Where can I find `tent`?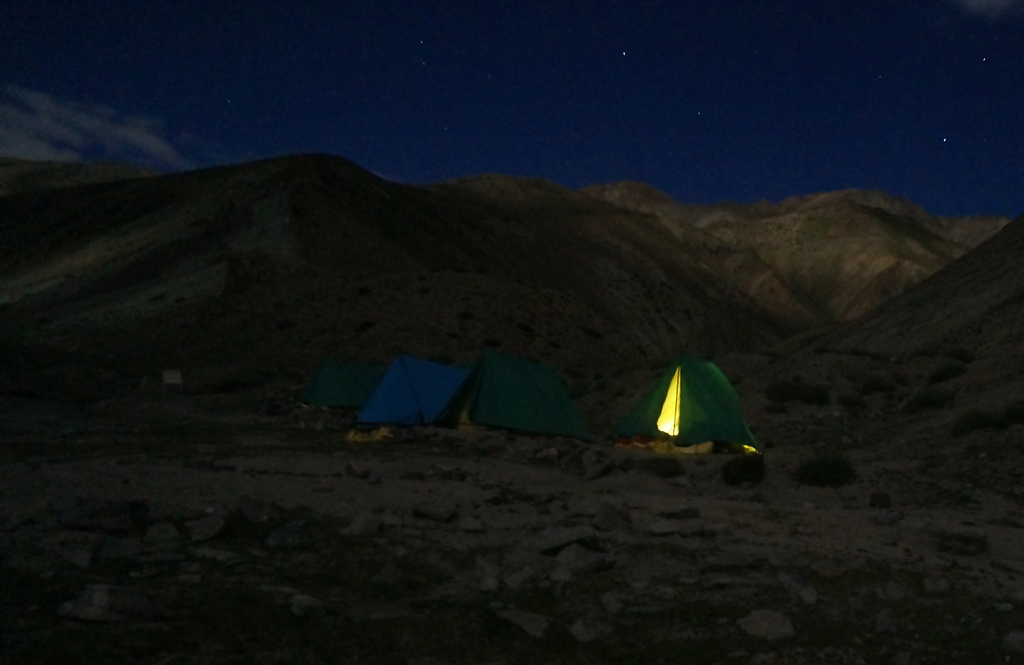
You can find it at {"x1": 369, "y1": 355, "x2": 467, "y2": 438}.
